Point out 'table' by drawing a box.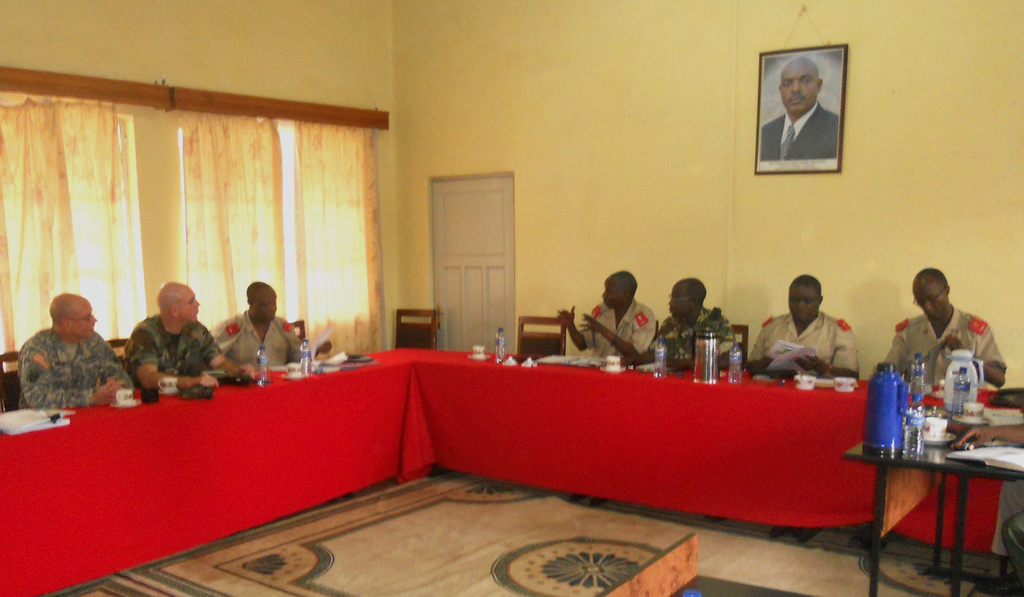
<region>0, 349, 1004, 596</region>.
